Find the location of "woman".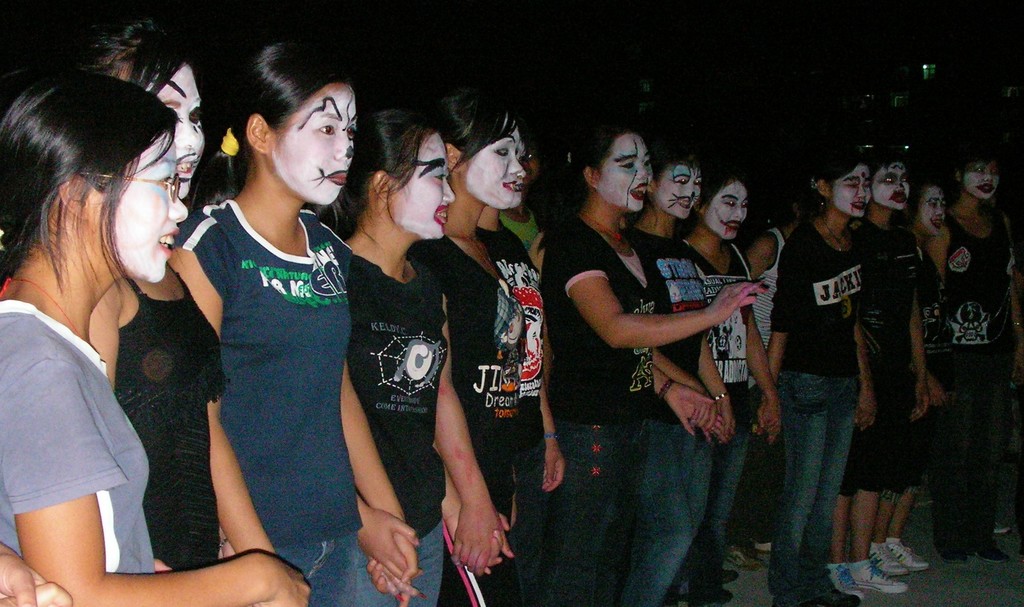
Location: <region>684, 171, 787, 606</region>.
